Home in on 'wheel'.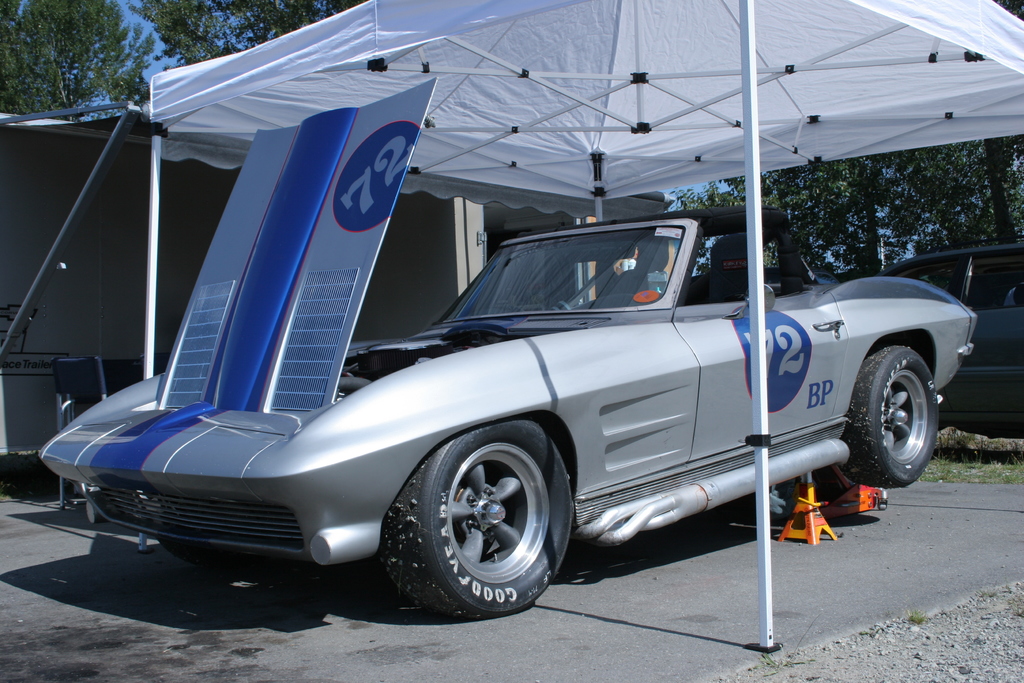
Homed in at BBox(843, 343, 937, 487).
